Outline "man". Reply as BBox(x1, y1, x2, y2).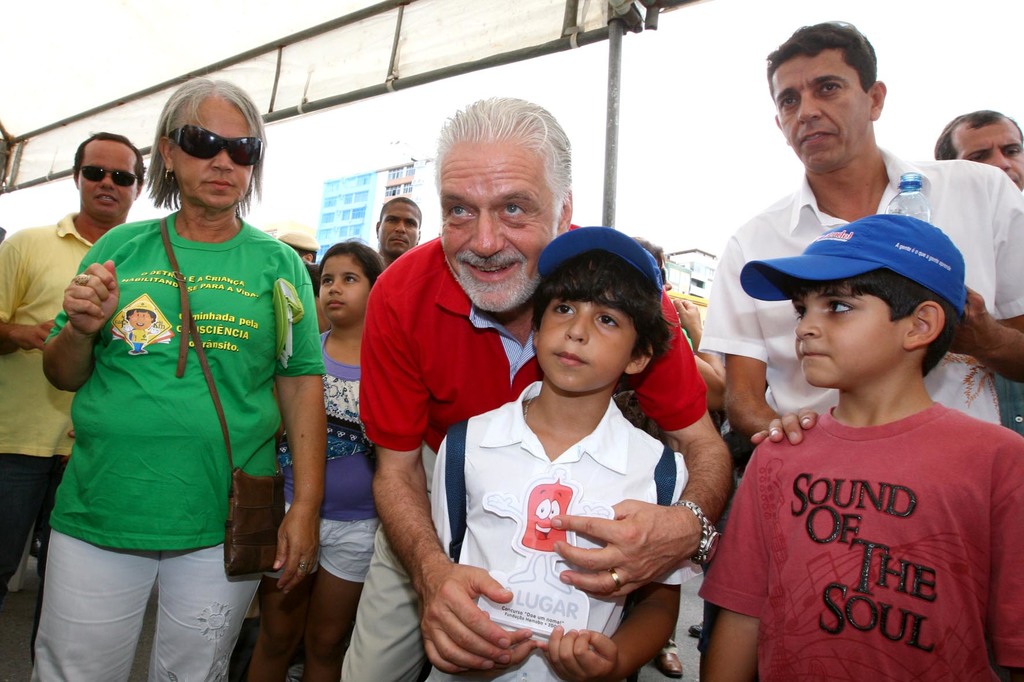
BBox(0, 131, 148, 668).
